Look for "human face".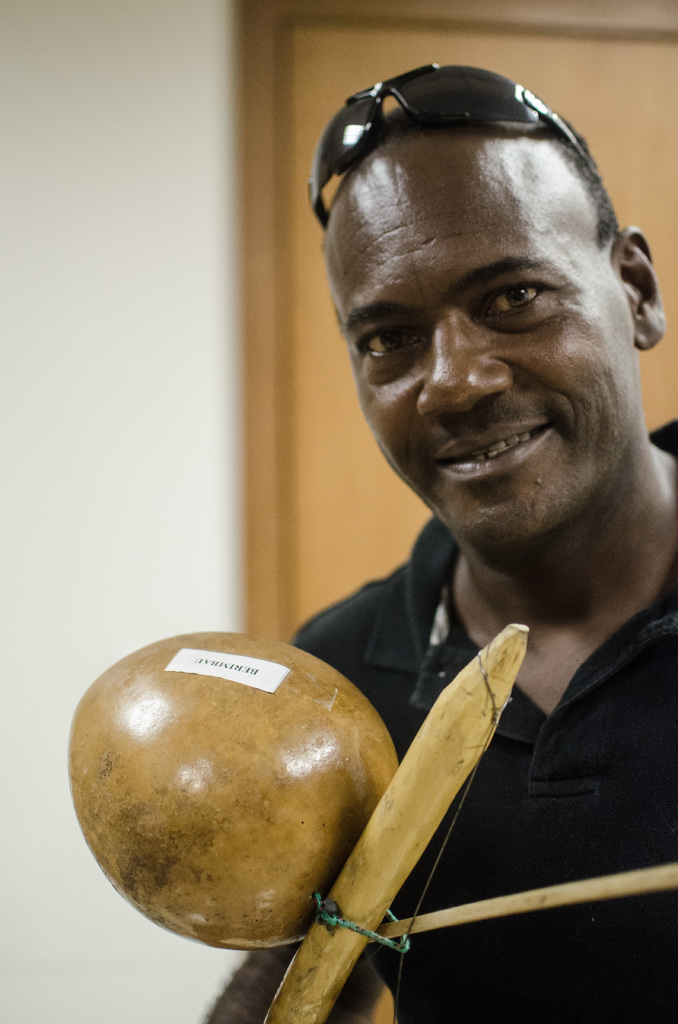
Found: crop(318, 117, 629, 556).
